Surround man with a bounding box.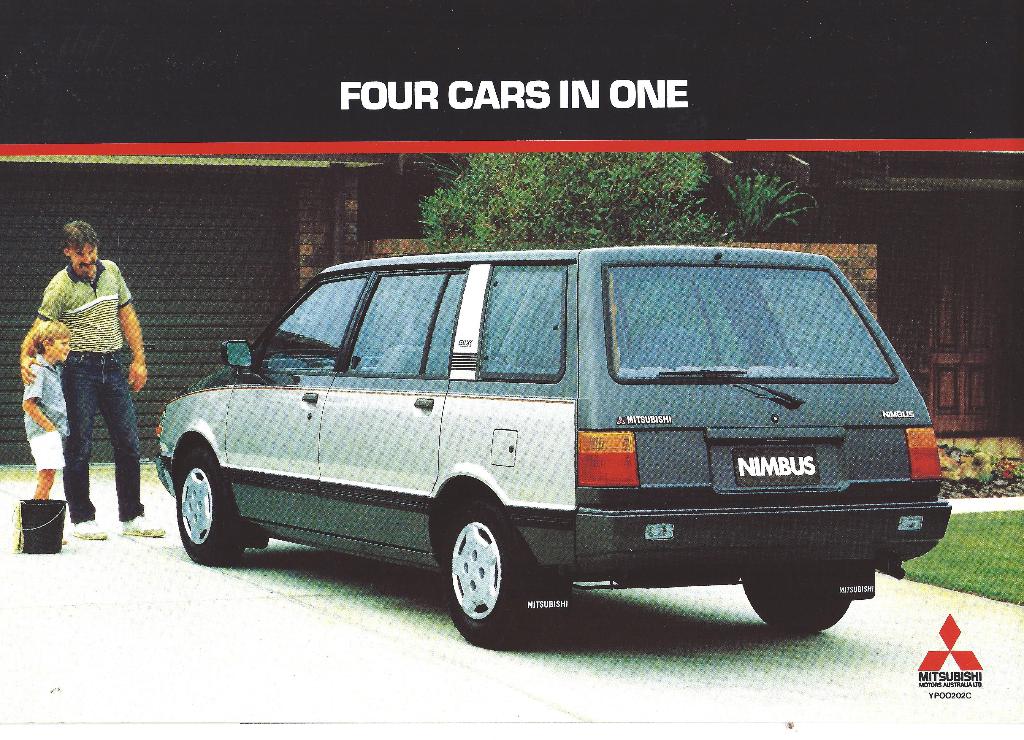
[18,223,146,531].
